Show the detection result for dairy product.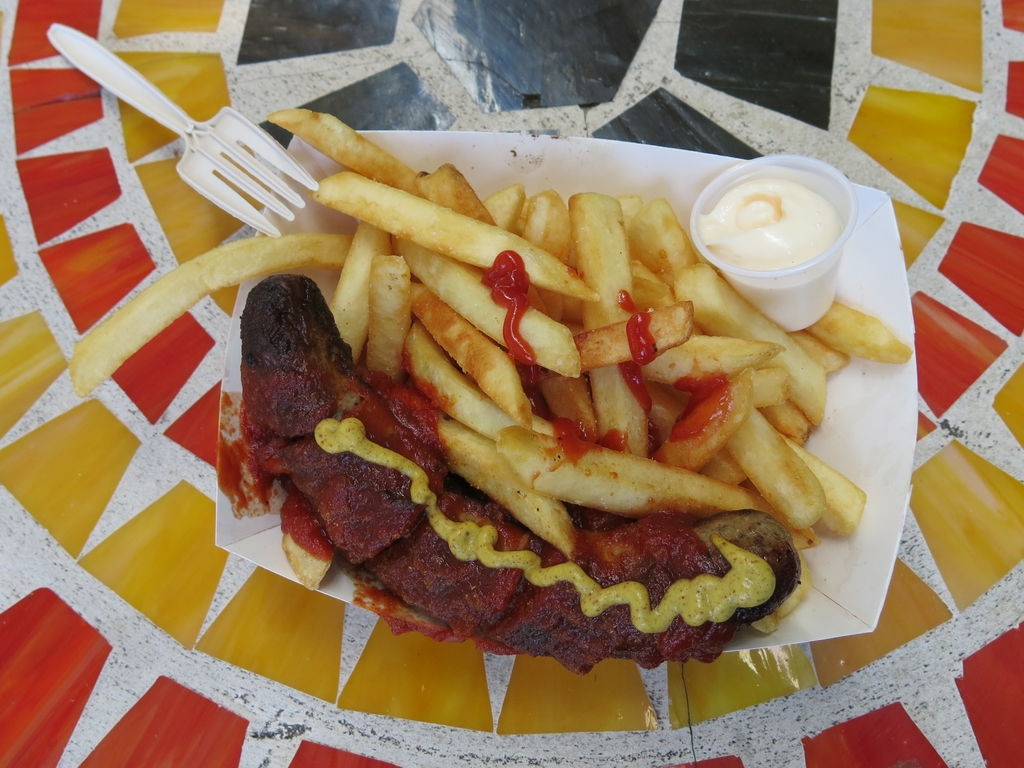
703, 163, 825, 283.
